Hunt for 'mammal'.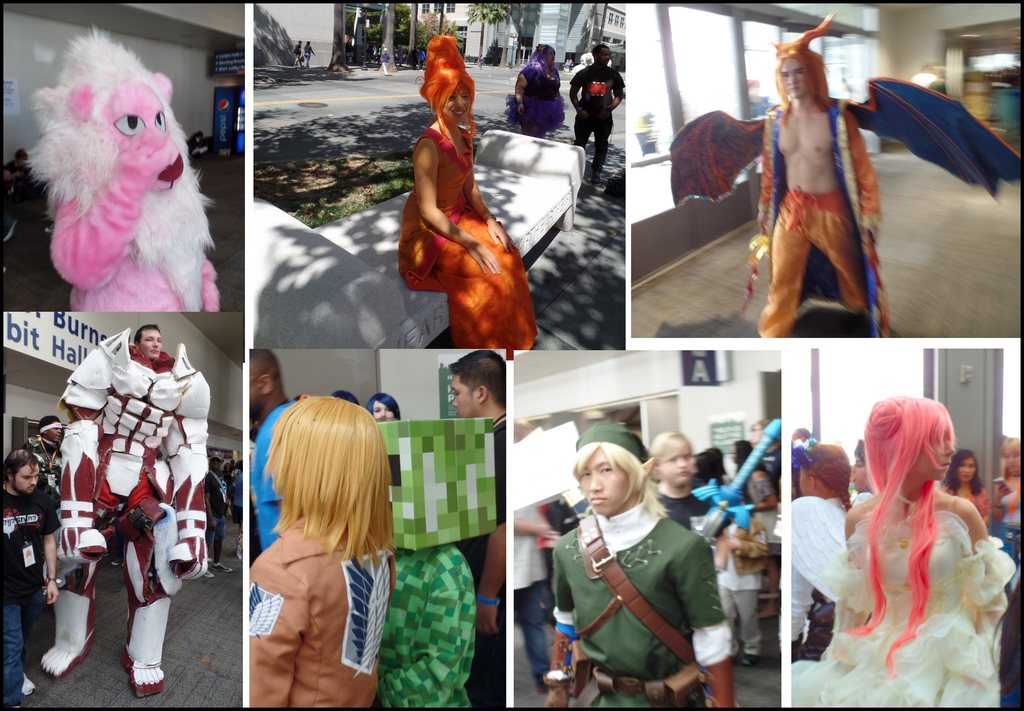
Hunted down at BBox(405, 50, 416, 65).
